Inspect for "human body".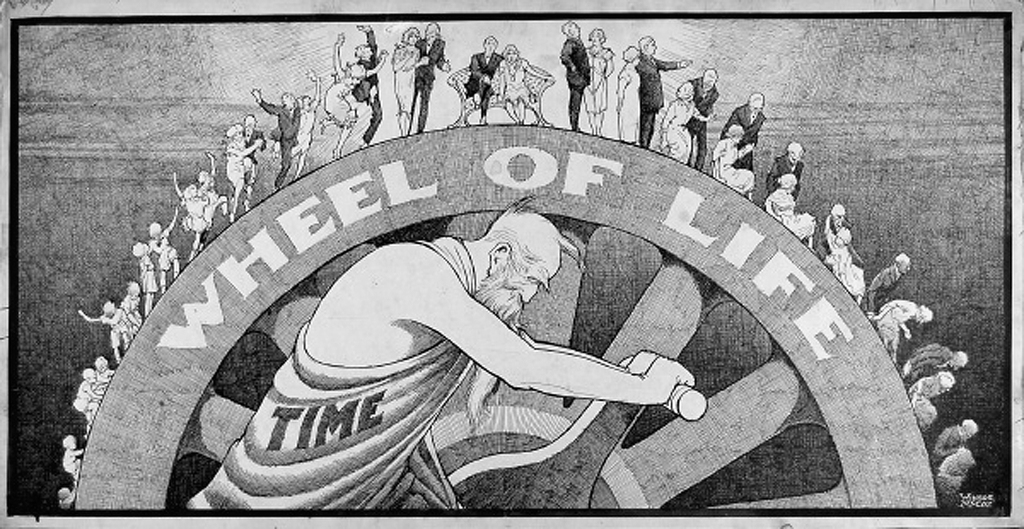
Inspection: (351,28,383,145).
